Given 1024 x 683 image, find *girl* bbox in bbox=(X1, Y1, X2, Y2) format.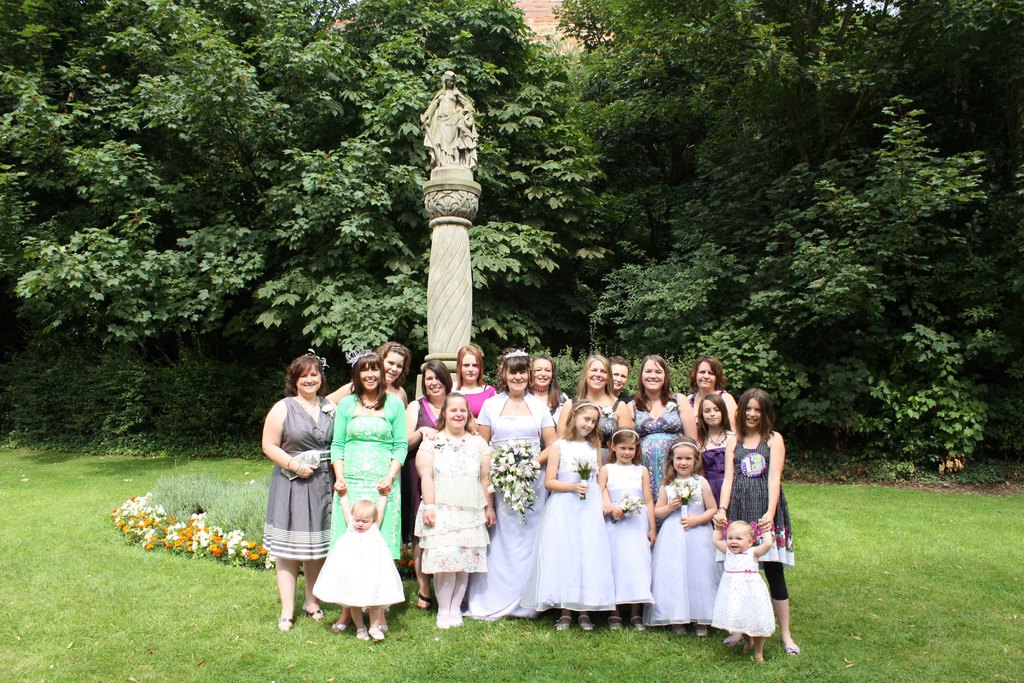
bbox=(314, 481, 404, 644).
